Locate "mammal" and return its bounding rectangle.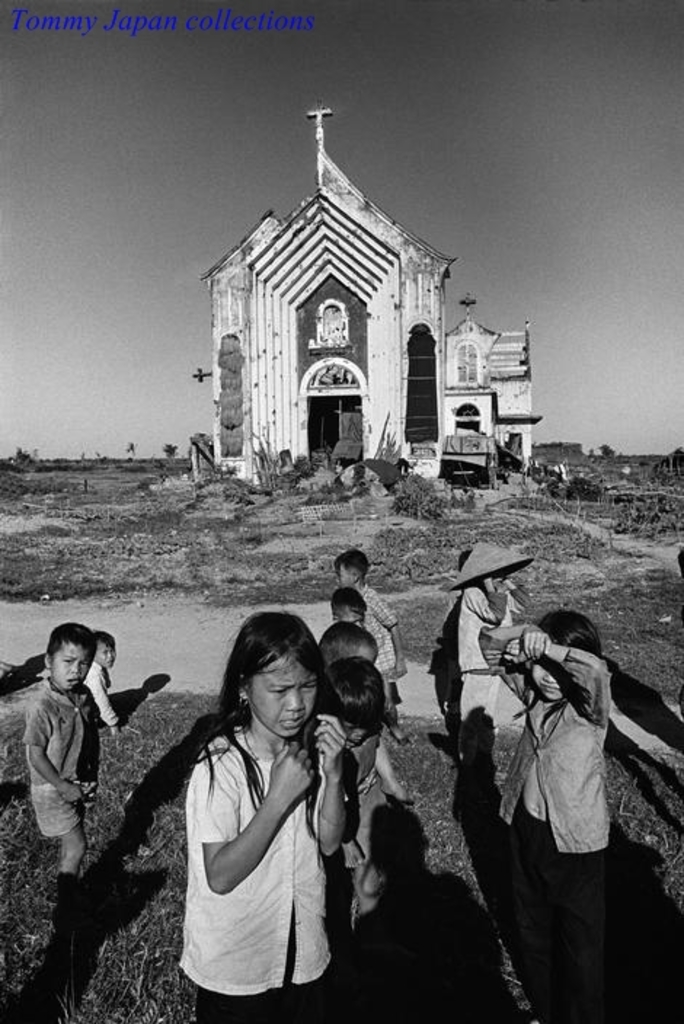
Rect(329, 592, 412, 803).
